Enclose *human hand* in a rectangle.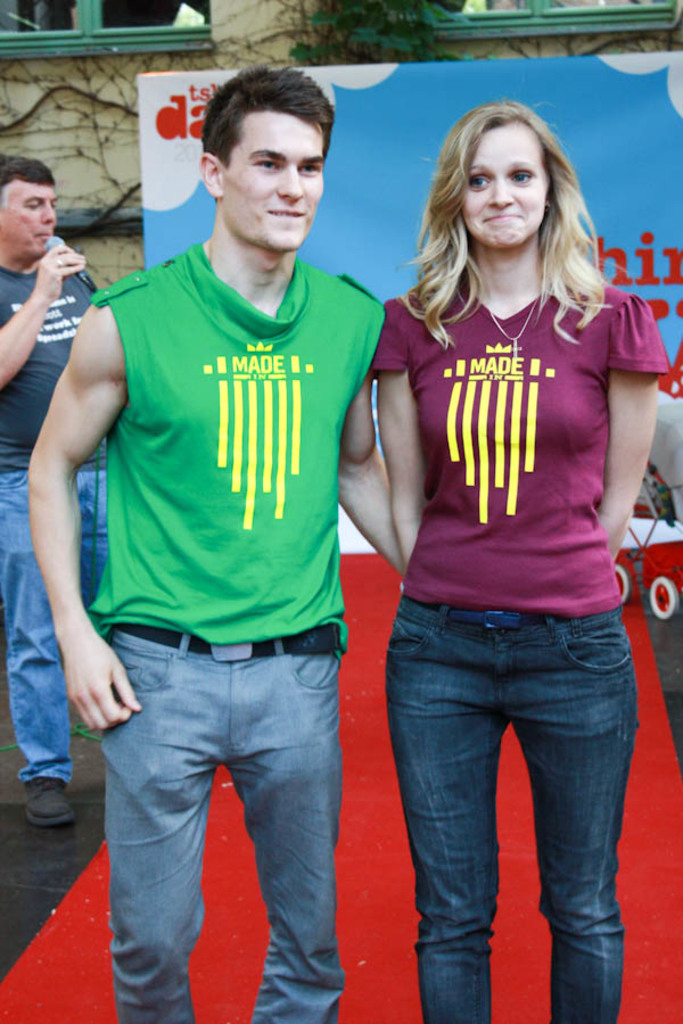
38:243:82:296.
